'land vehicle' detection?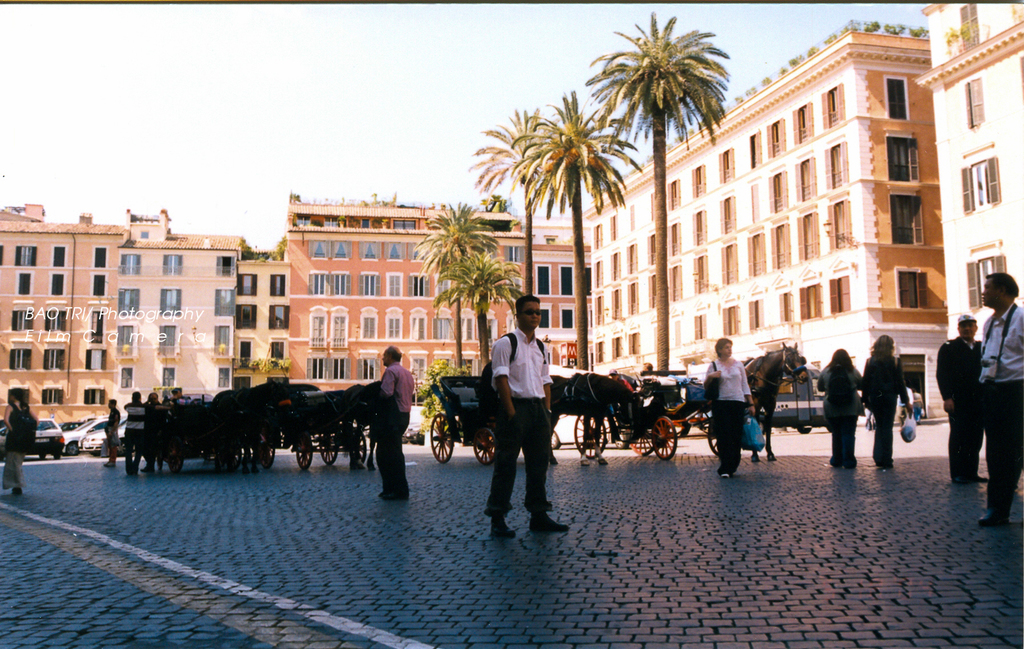
bbox=[26, 418, 65, 459]
